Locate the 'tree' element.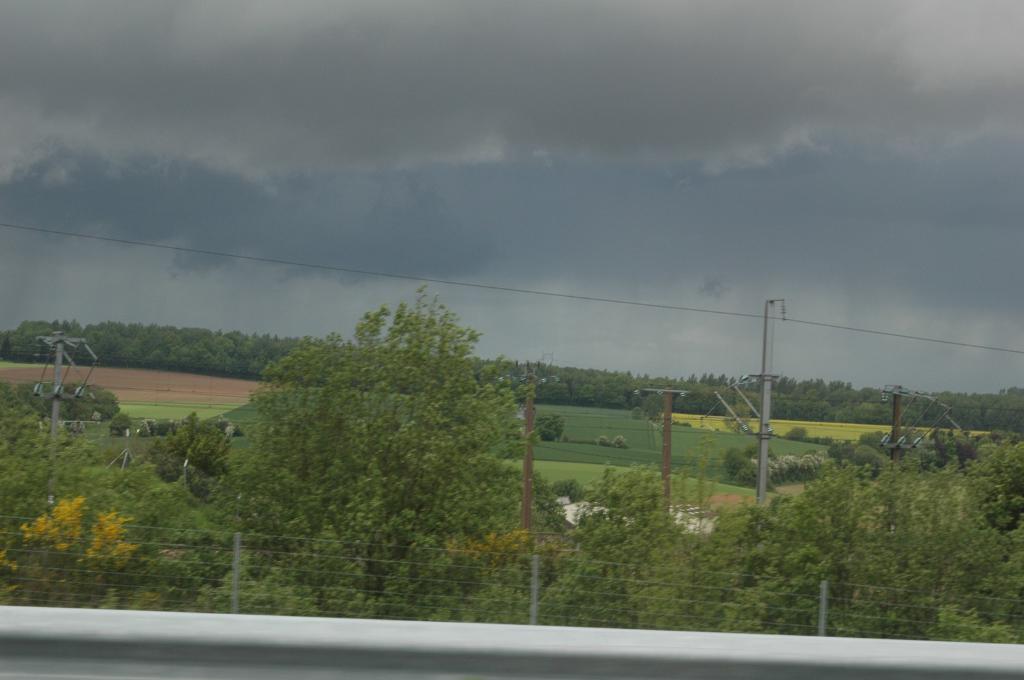
Element bbox: x1=728 y1=464 x2=998 y2=639.
